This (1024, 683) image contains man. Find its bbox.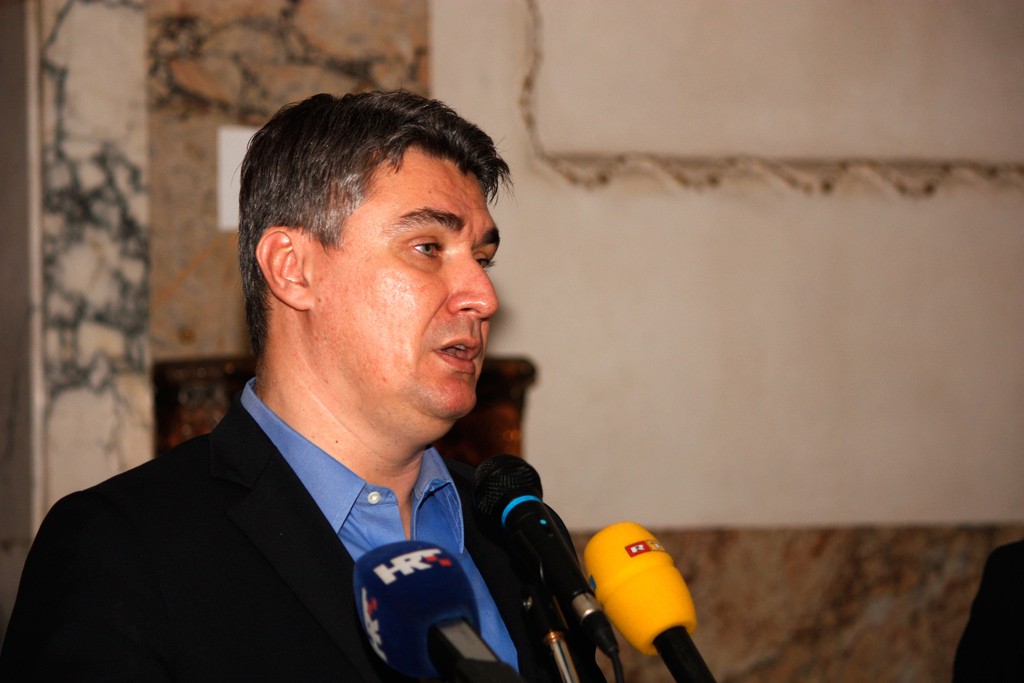
20/106/620/668.
